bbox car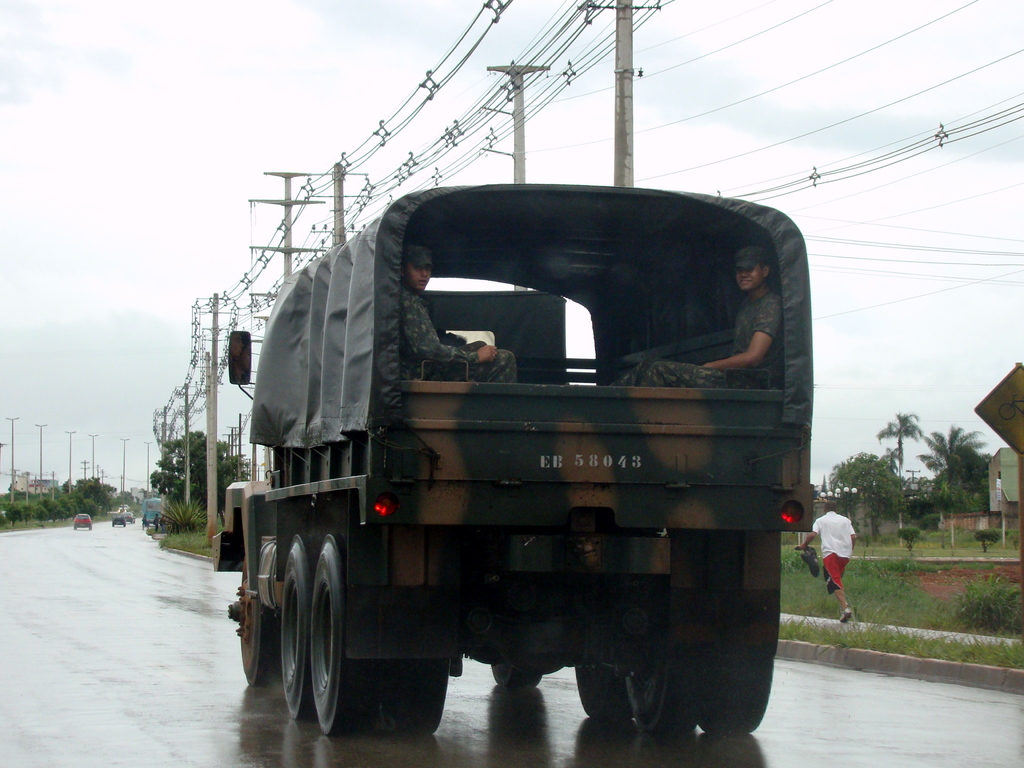
{"x1": 111, "y1": 516, "x2": 122, "y2": 525}
